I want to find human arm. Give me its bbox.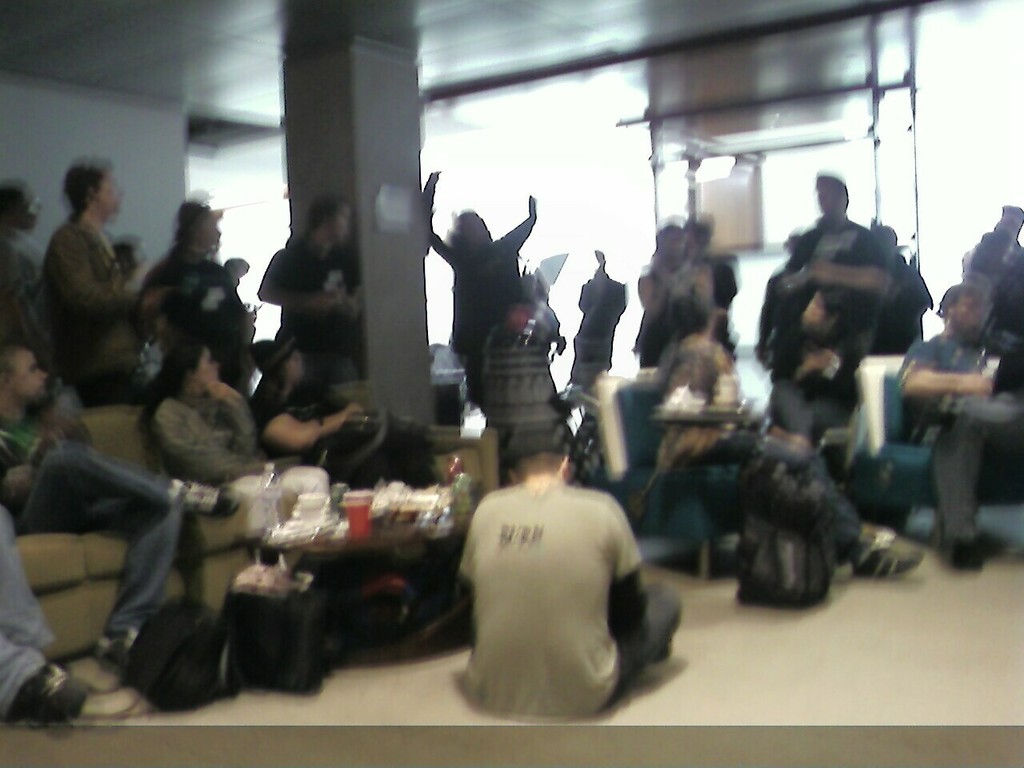
718/262/742/338.
